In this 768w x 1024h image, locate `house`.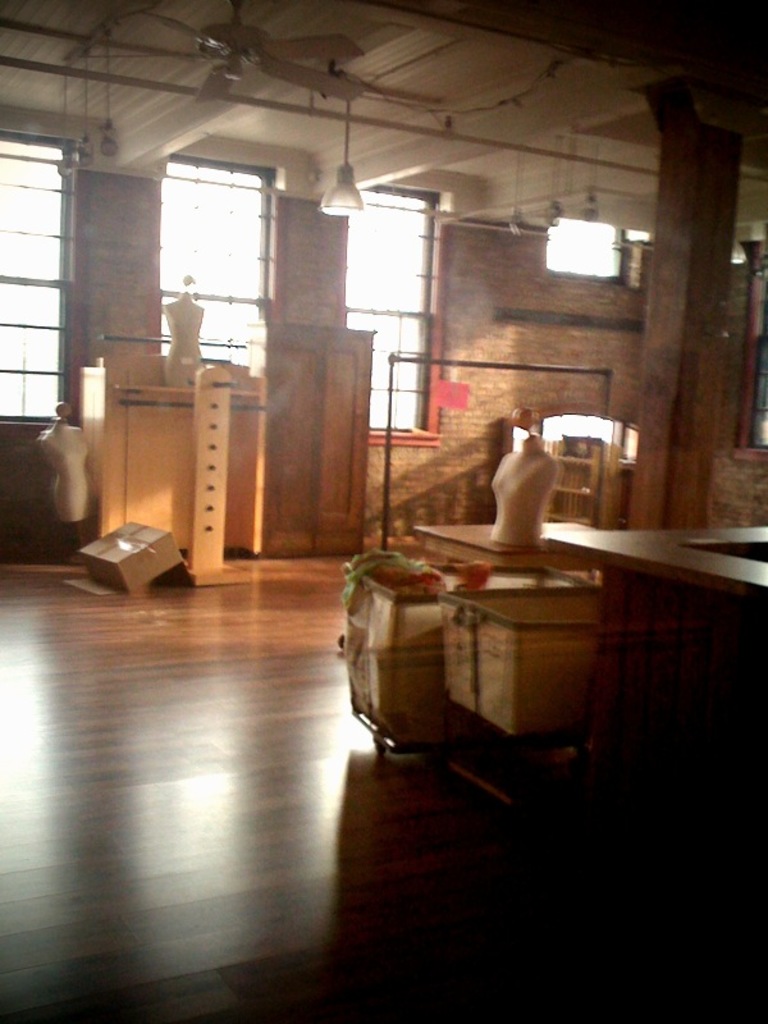
Bounding box: 0, 0, 767, 1023.
